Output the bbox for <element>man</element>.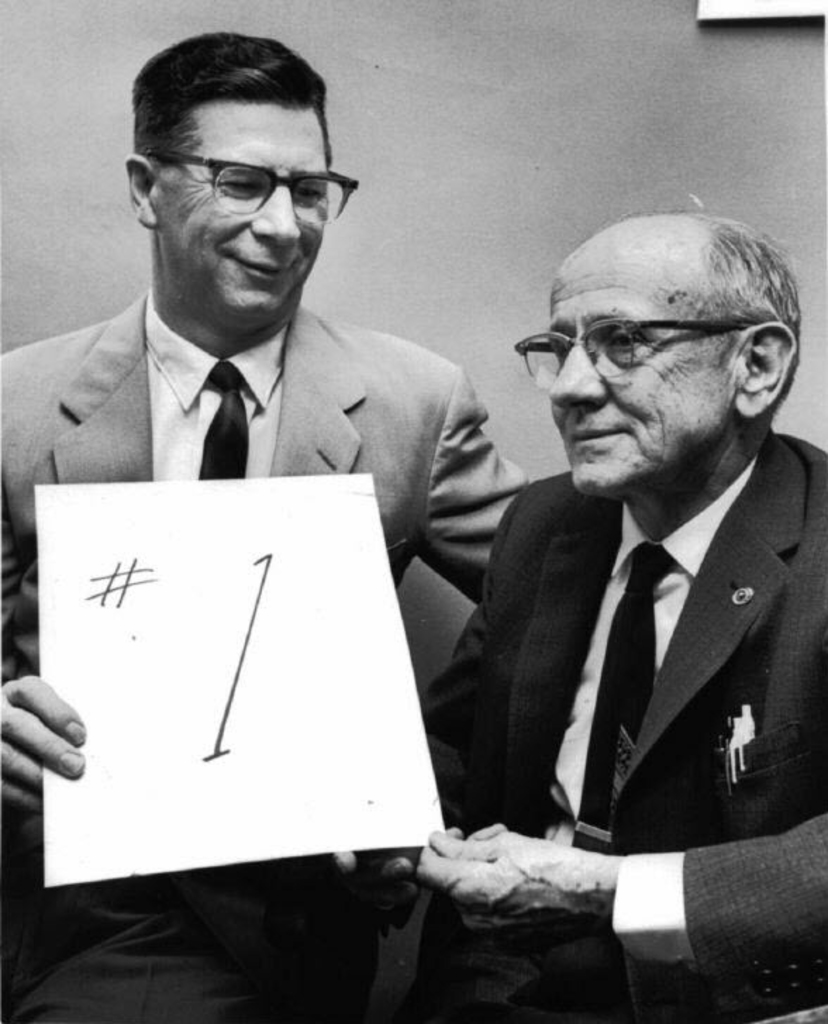
<region>0, 31, 527, 1023</region>.
